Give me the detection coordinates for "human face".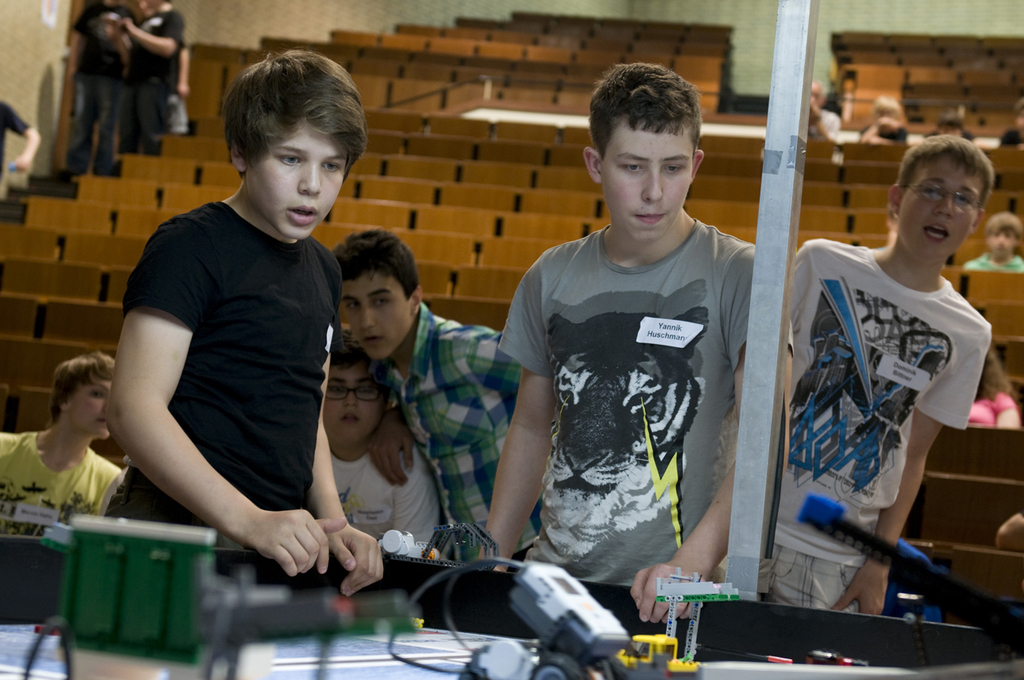
BBox(247, 123, 345, 237).
